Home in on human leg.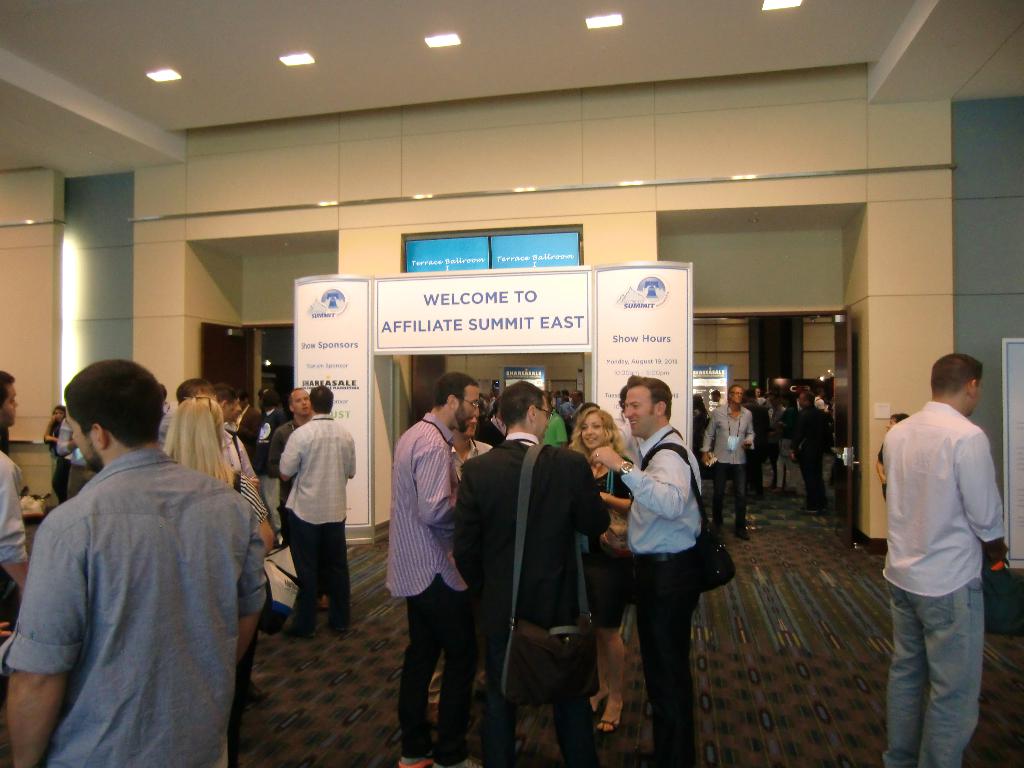
Homed in at {"left": 401, "top": 585, "right": 438, "bottom": 767}.
